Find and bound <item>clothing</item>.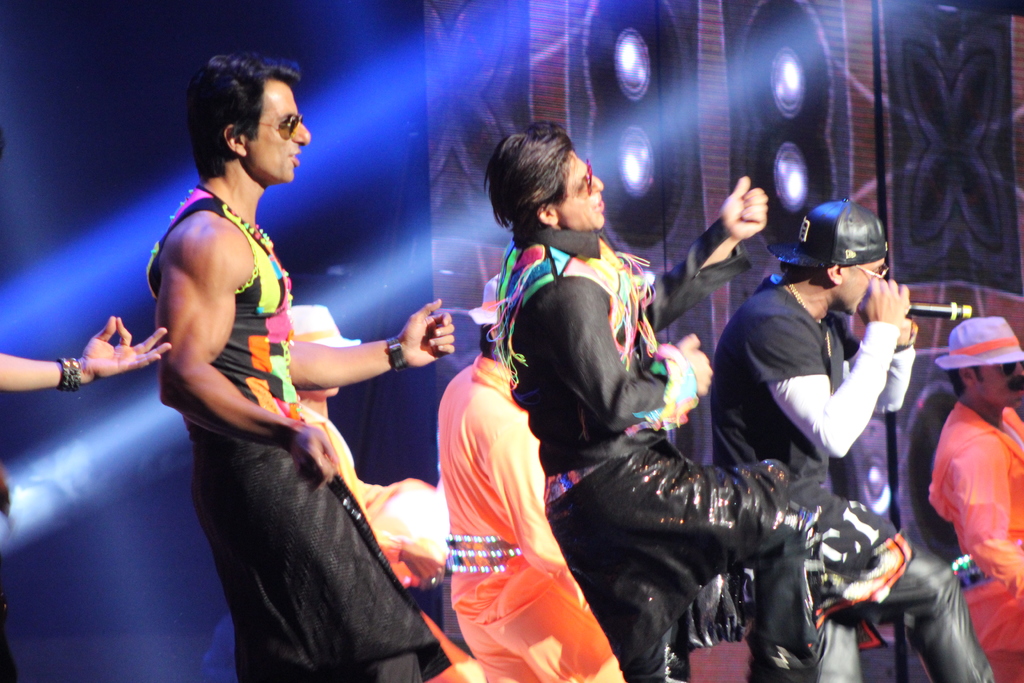
Bound: <box>922,393,1023,682</box>.
